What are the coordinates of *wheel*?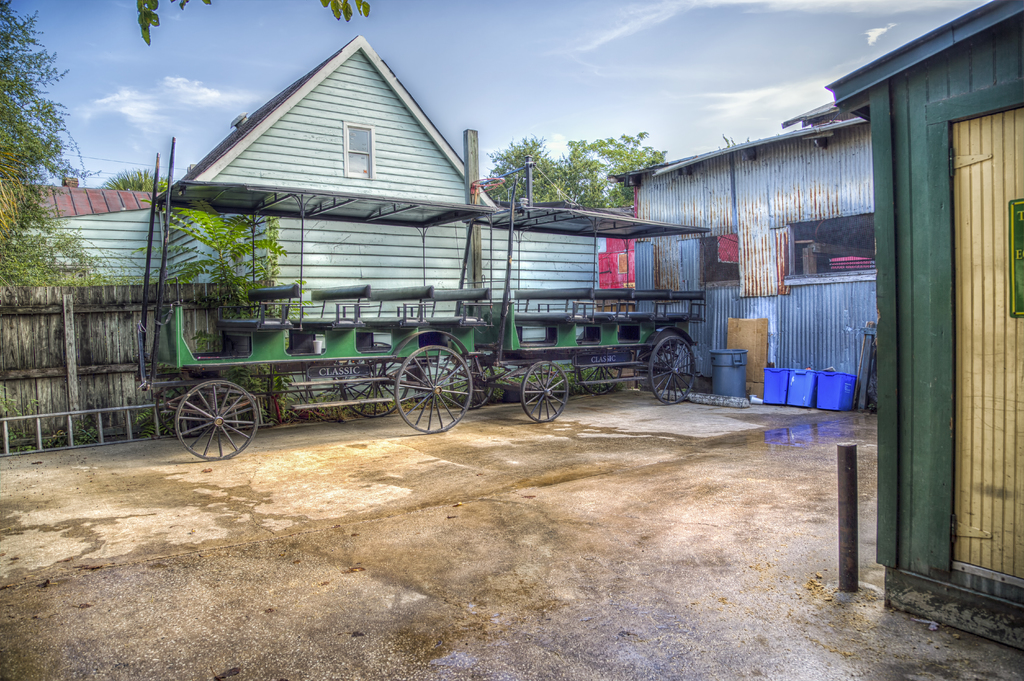
l=337, t=361, r=411, b=420.
